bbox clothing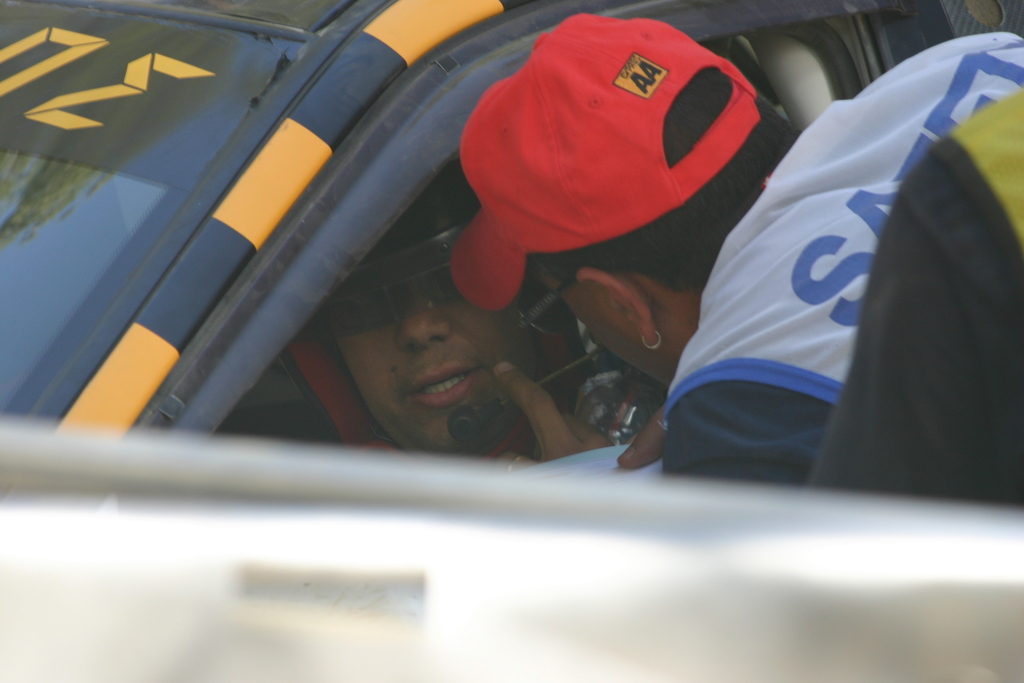
locate(663, 29, 1023, 491)
